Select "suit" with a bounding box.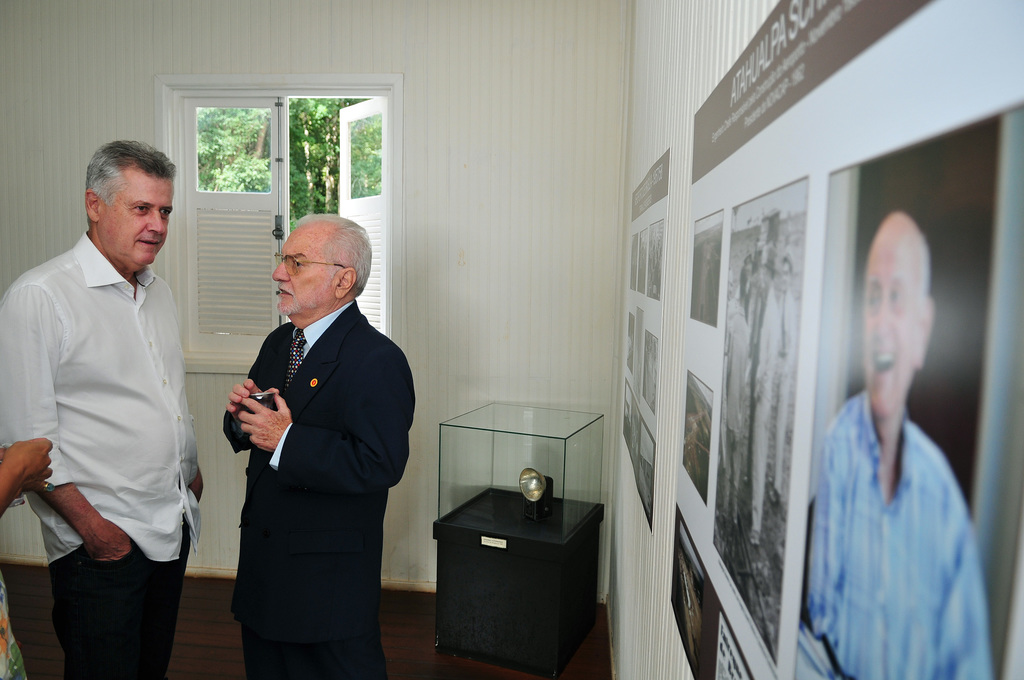
left=207, top=277, right=394, bottom=658.
